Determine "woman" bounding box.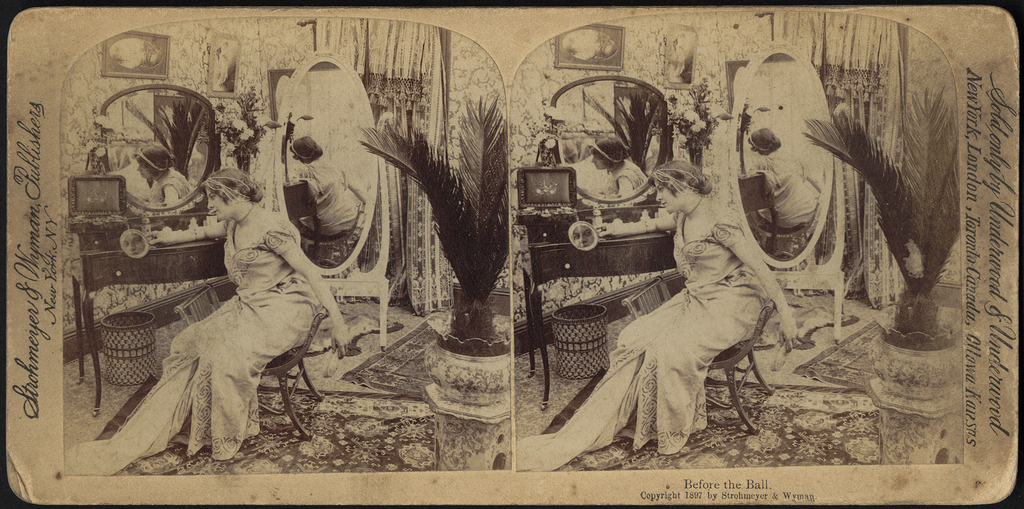
Determined: 516/157/797/473.
